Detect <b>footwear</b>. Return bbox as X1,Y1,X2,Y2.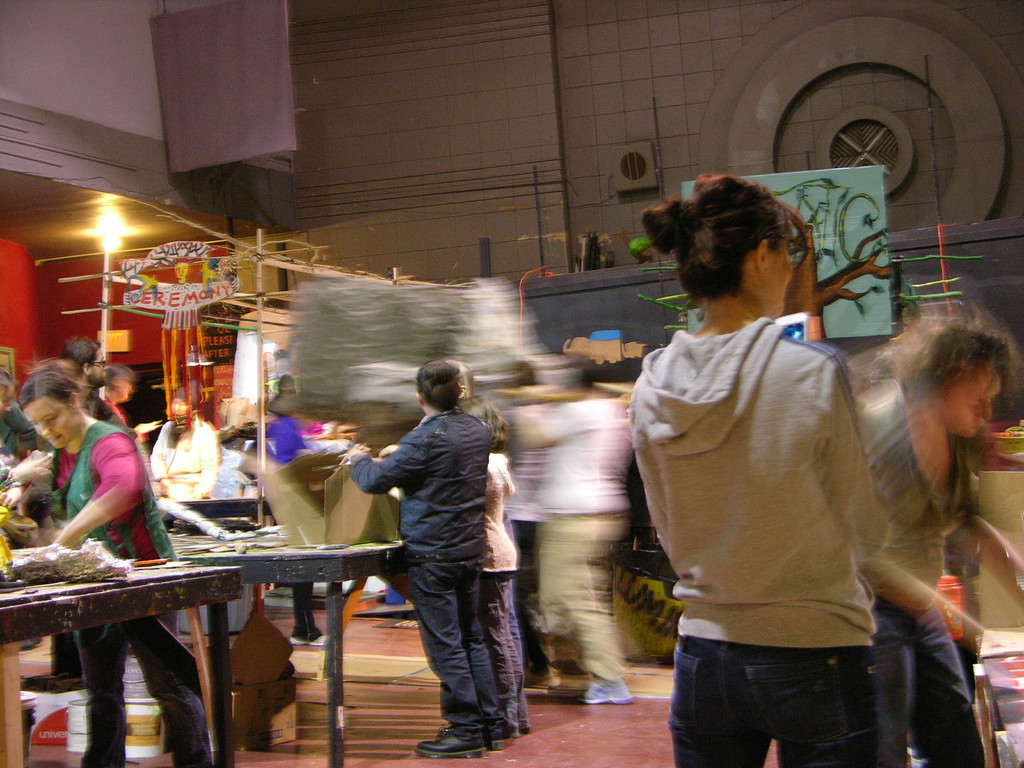
409,732,483,762.
